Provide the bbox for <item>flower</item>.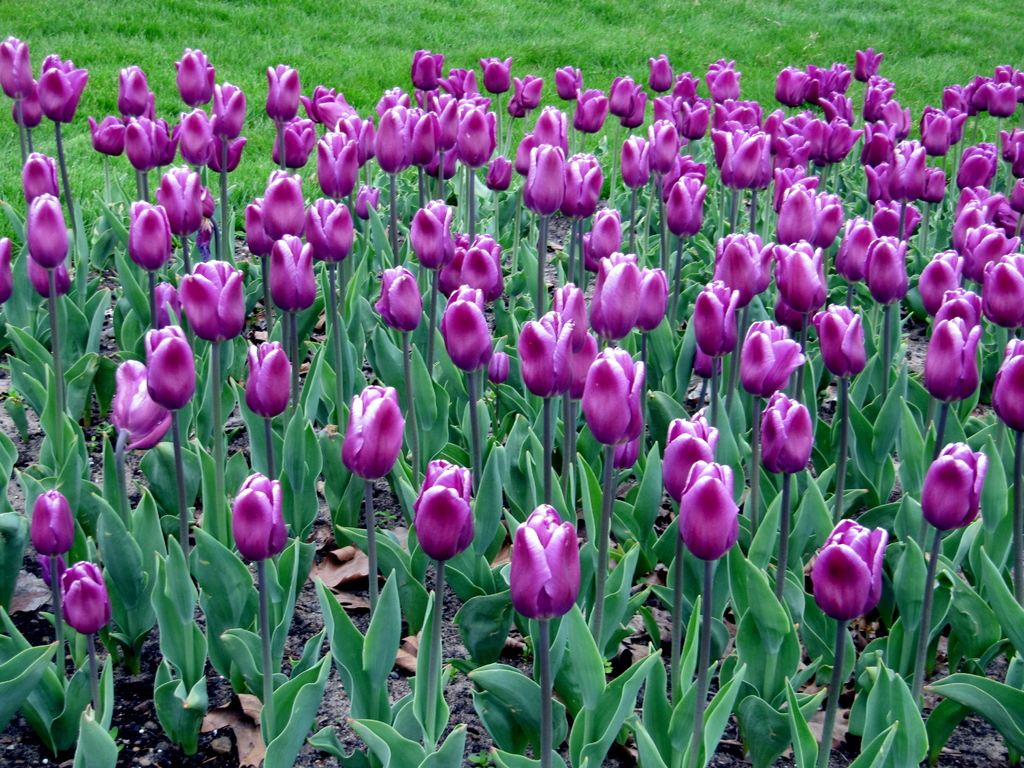
Rect(988, 82, 1017, 119).
